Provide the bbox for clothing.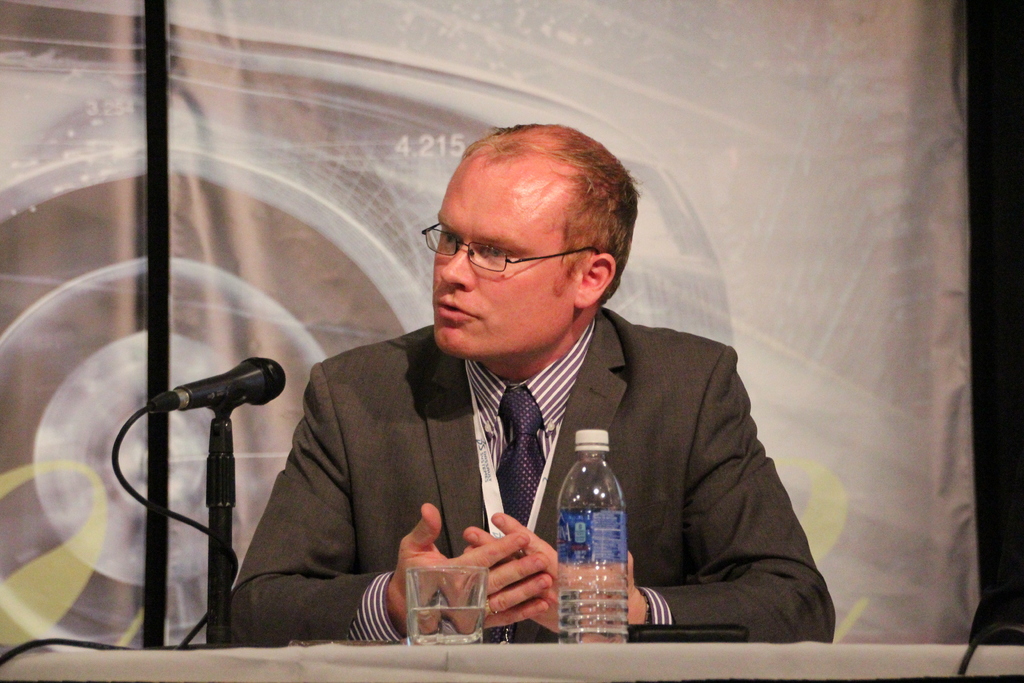
{"x1": 228, "y1": 293, "x2": 829, "y2": 646}.
